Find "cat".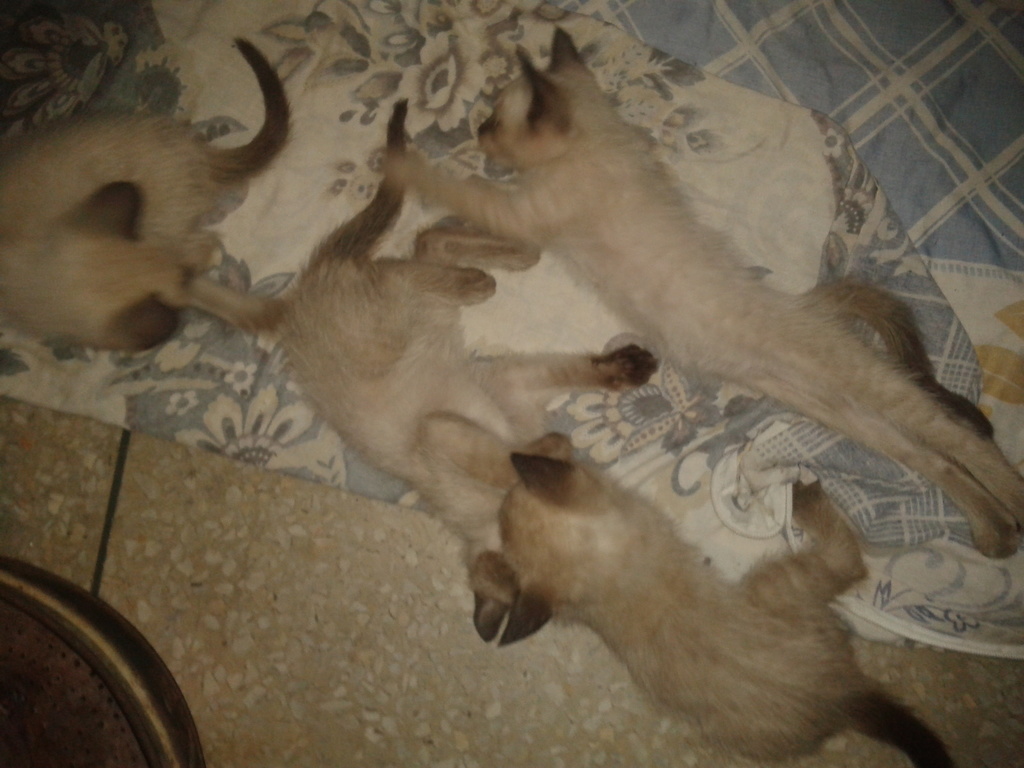
crop(369, 23, 1023, 564).
